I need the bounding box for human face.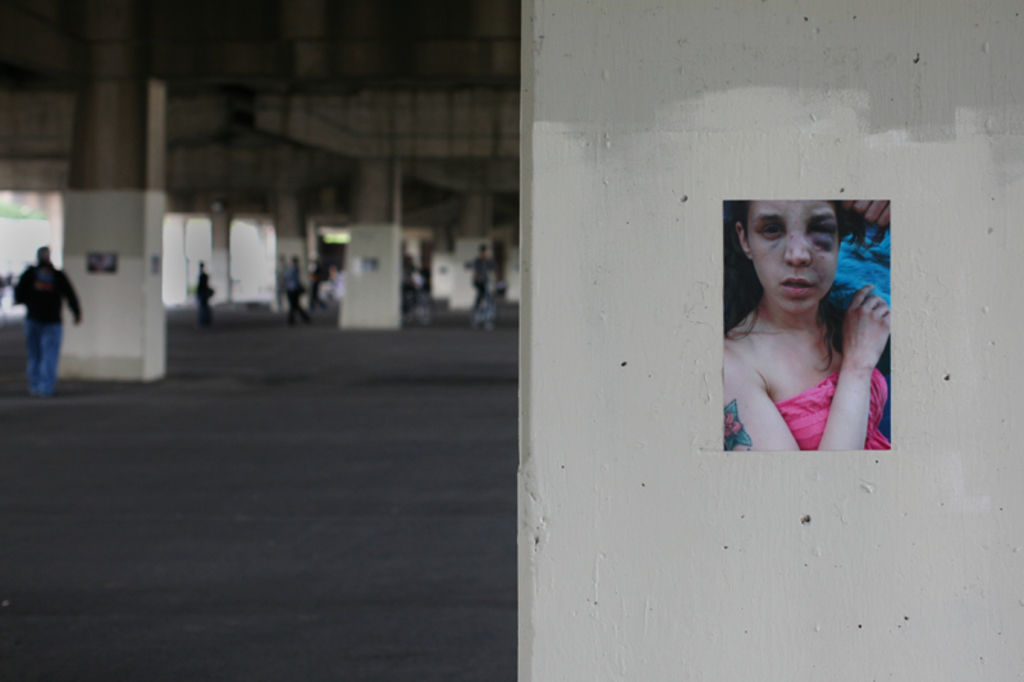
Here it is: crop(744, 196, 838, 313).
